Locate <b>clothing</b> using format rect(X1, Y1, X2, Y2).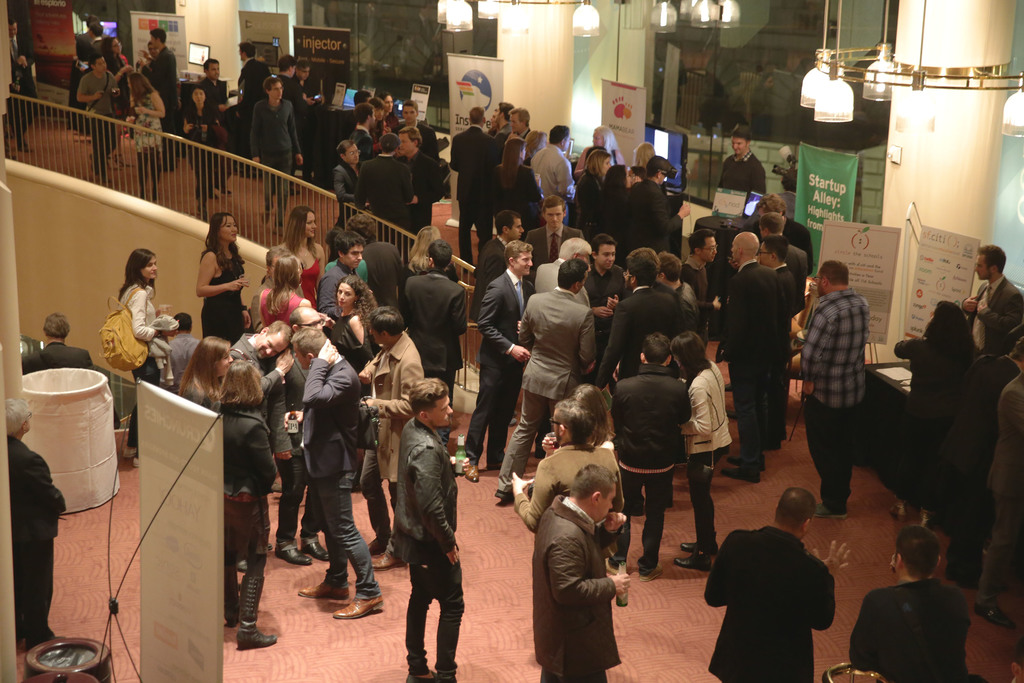
rect(262, 74, 311, 168).
